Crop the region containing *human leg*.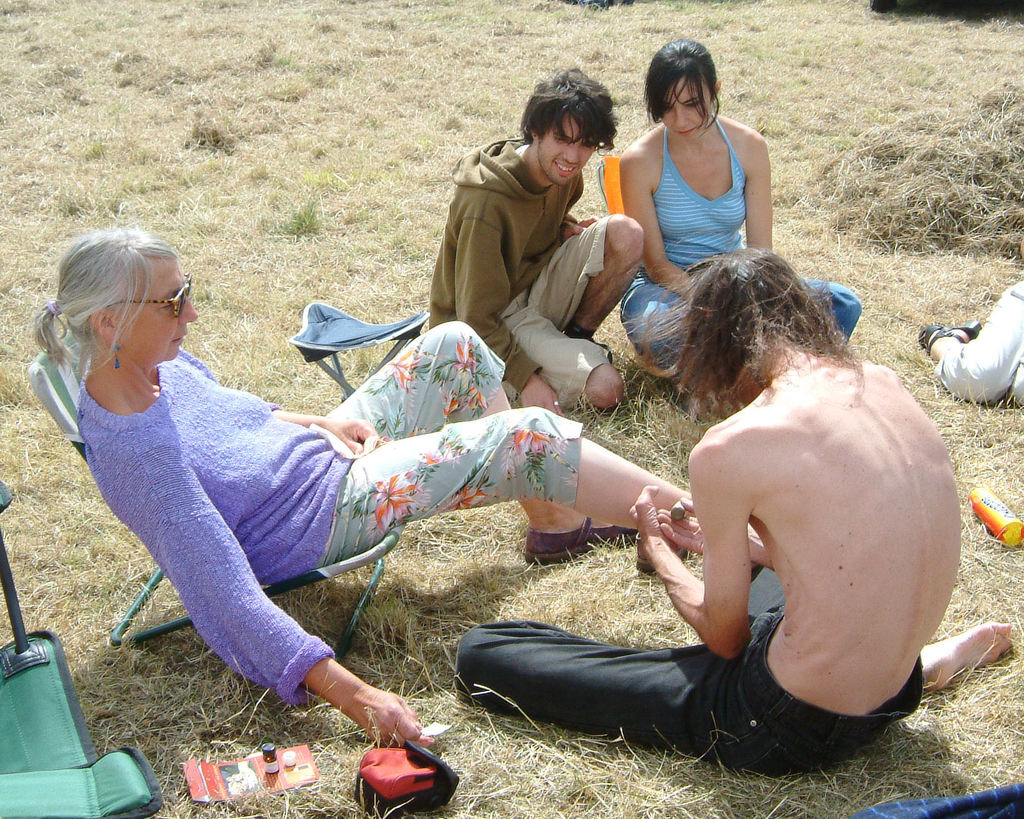
Crop region: region(323, 409, 690, 564).
